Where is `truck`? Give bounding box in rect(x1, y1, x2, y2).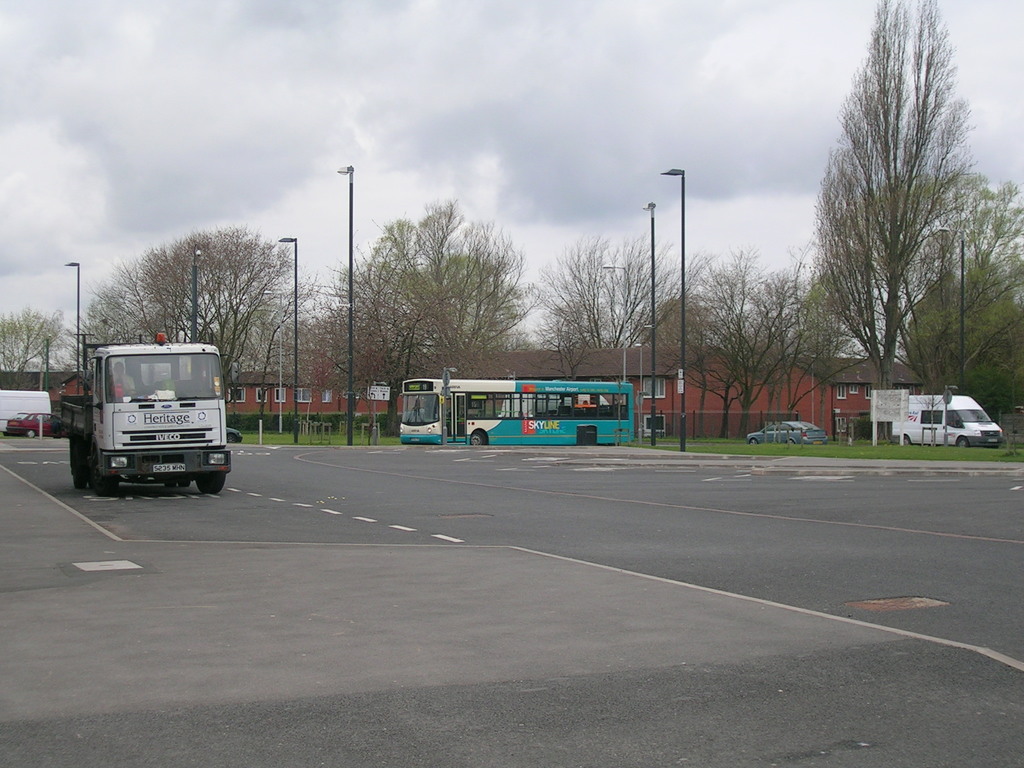
rect(51, 330, 232, 501).
